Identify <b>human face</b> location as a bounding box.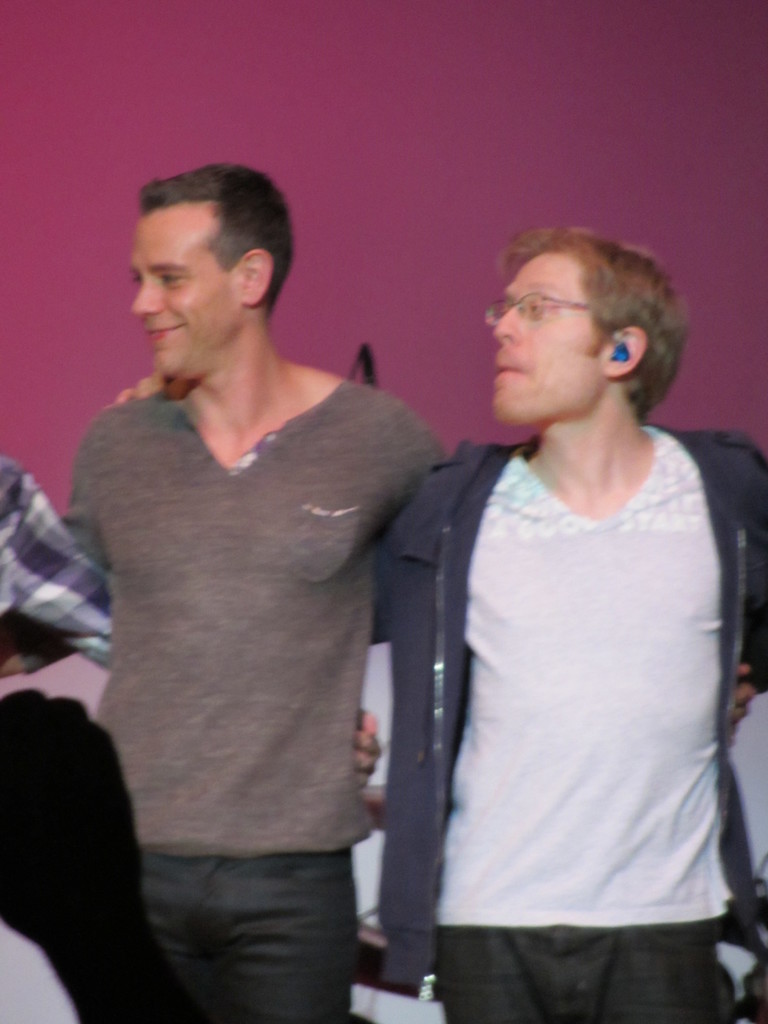
{"x1": 131, "y1": 204, "x2": 243, "y2": 376}.
